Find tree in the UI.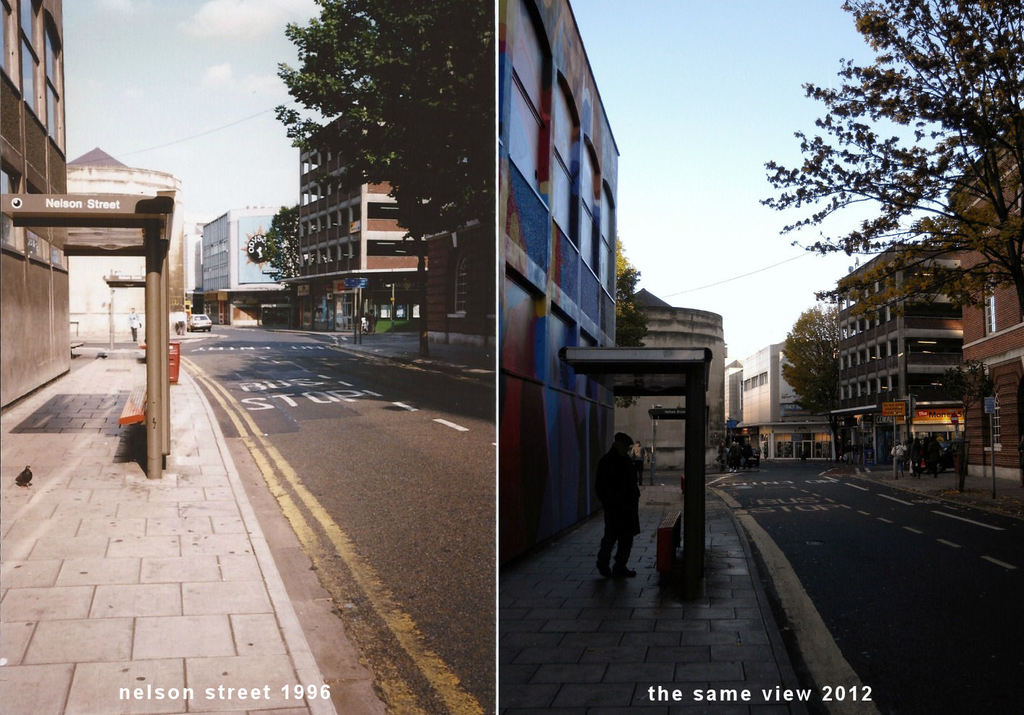
UI element at locate(251, 204, 304, 324).
